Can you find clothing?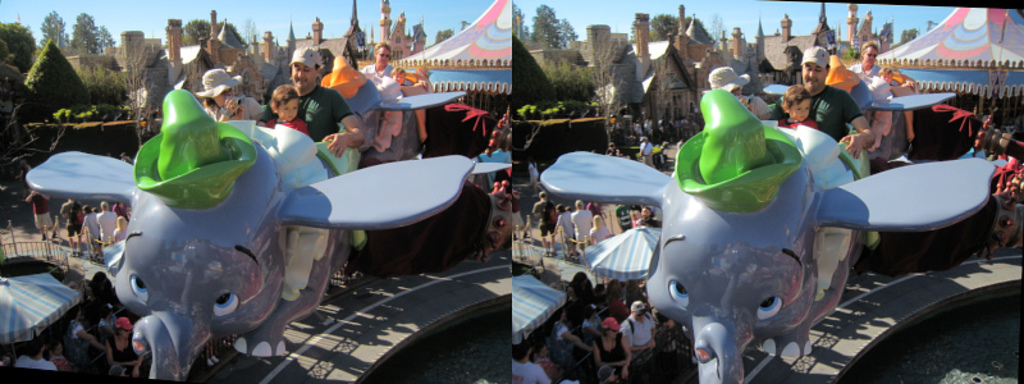
Yes, bounding box: 531 200 554 242.
